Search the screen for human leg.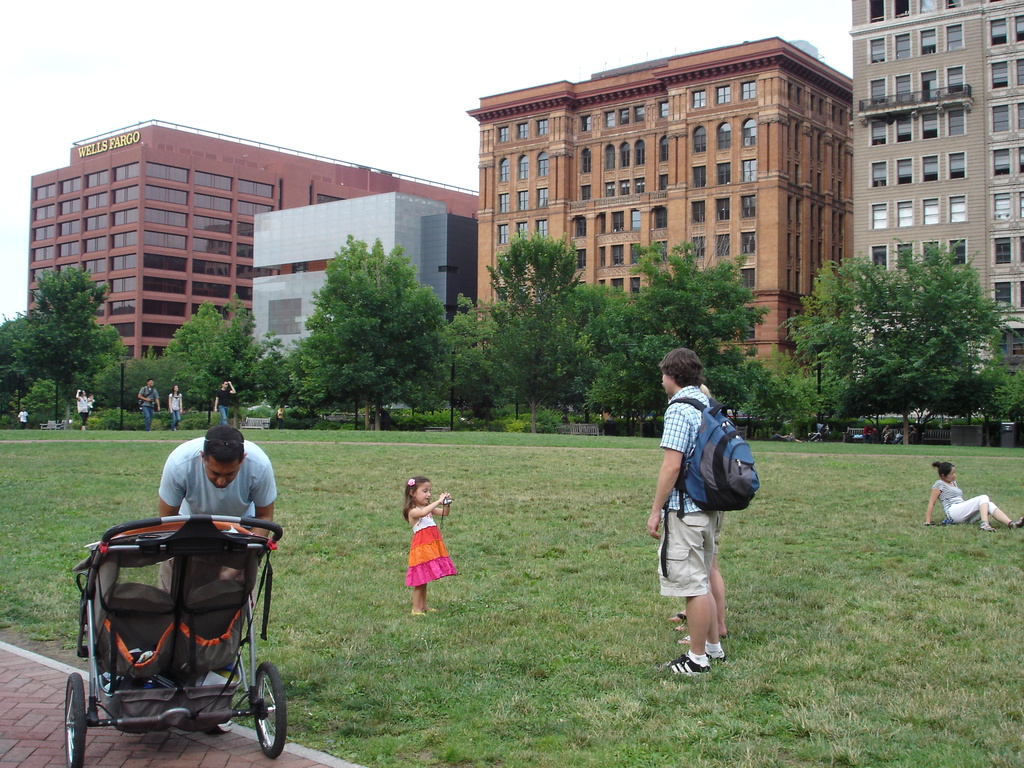
Found at [left=657, top=501, right=710, bottom=675].
